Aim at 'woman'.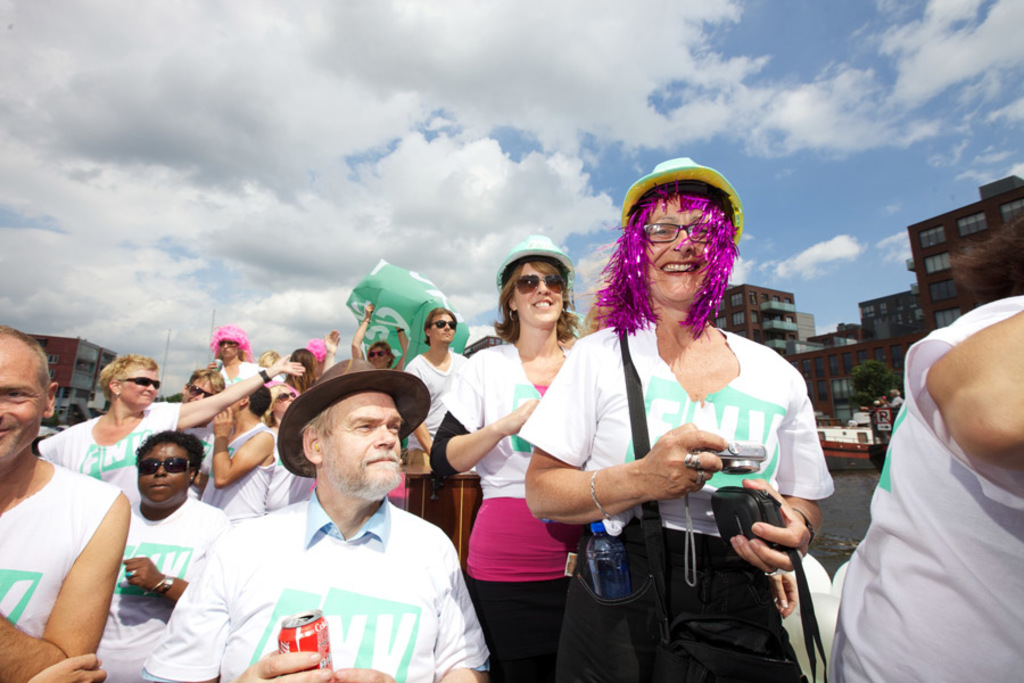
Aimed at 35/351/304/505.
